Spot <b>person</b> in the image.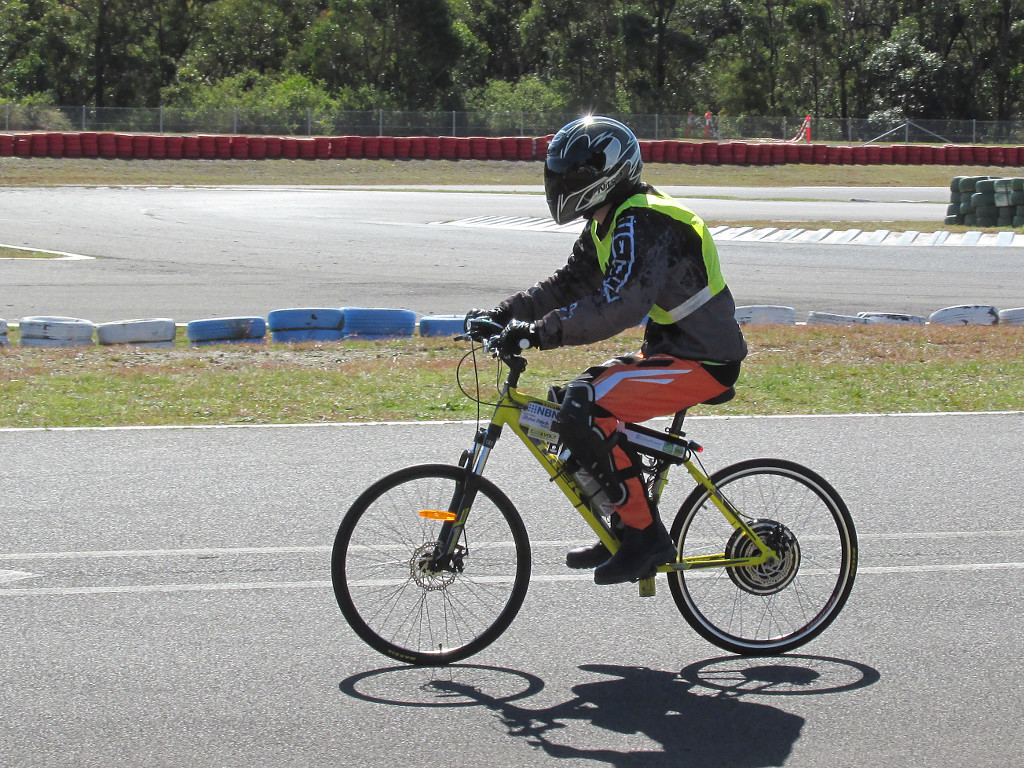
<b>person</b> found at left=417, top=178, right=752, bottom=605.
